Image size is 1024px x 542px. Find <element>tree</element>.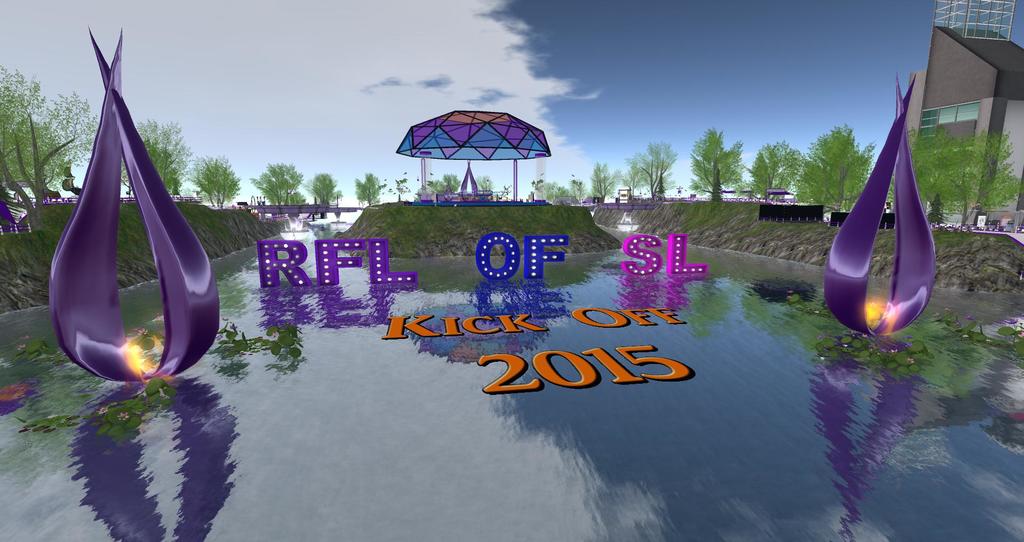
bbox=[749, 147, 800, 207].
